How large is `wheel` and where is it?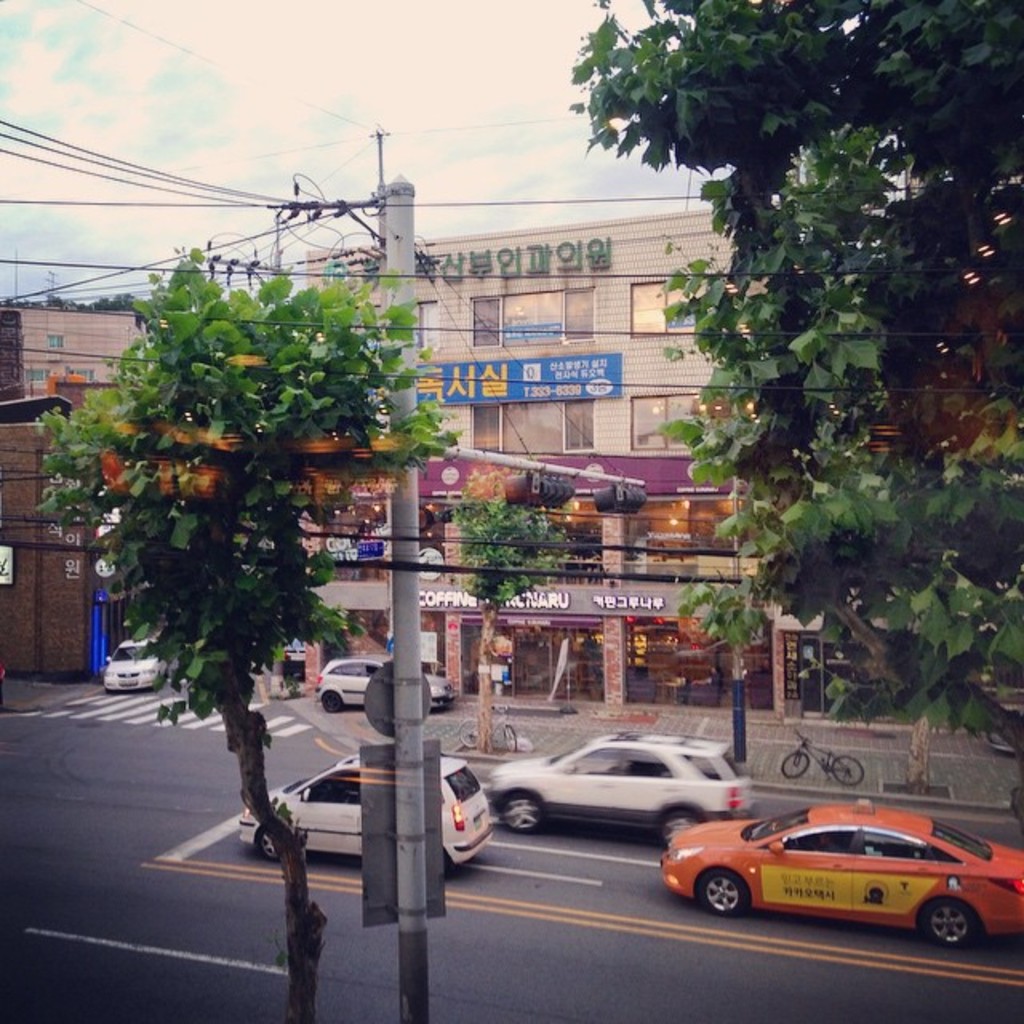
Bounding box: {"x1": 699, "y1": 870, "x2": 750, "y2": 912}.
